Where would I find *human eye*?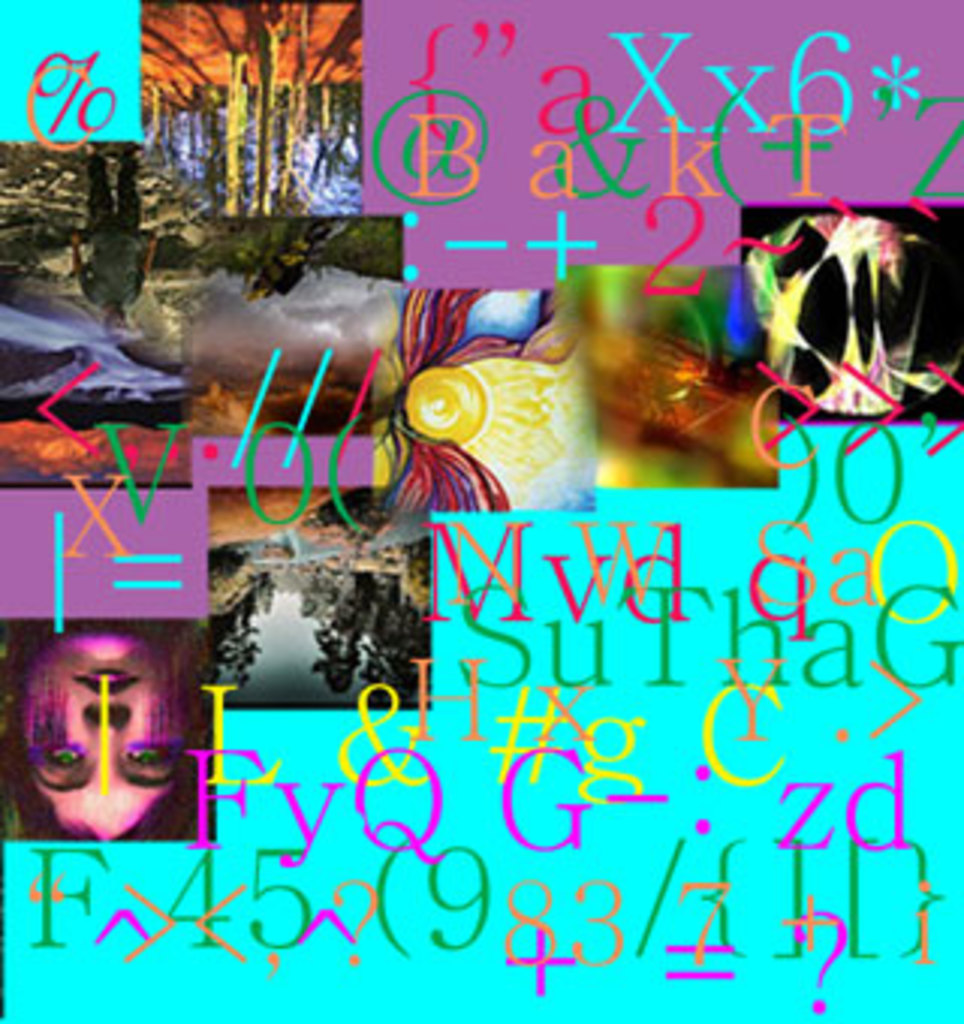
At pyautogui.locateOnScreen(39, 747, 78, 771).
